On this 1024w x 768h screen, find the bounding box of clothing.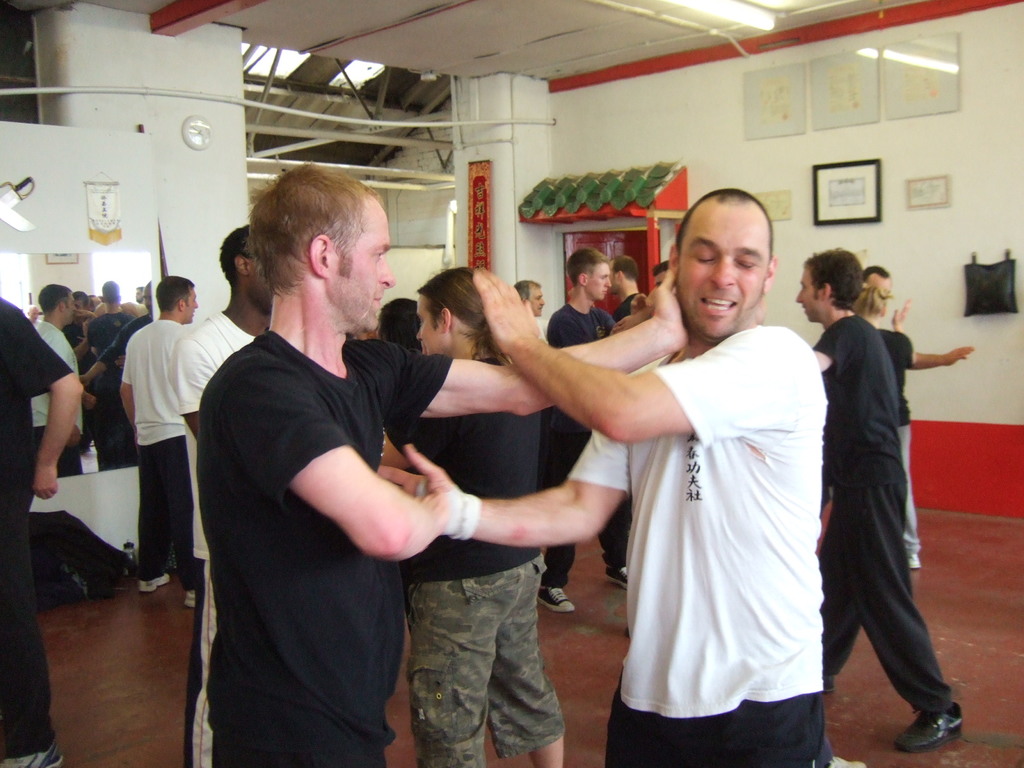
Bounding box: box=[166, 305, 260, 767].
